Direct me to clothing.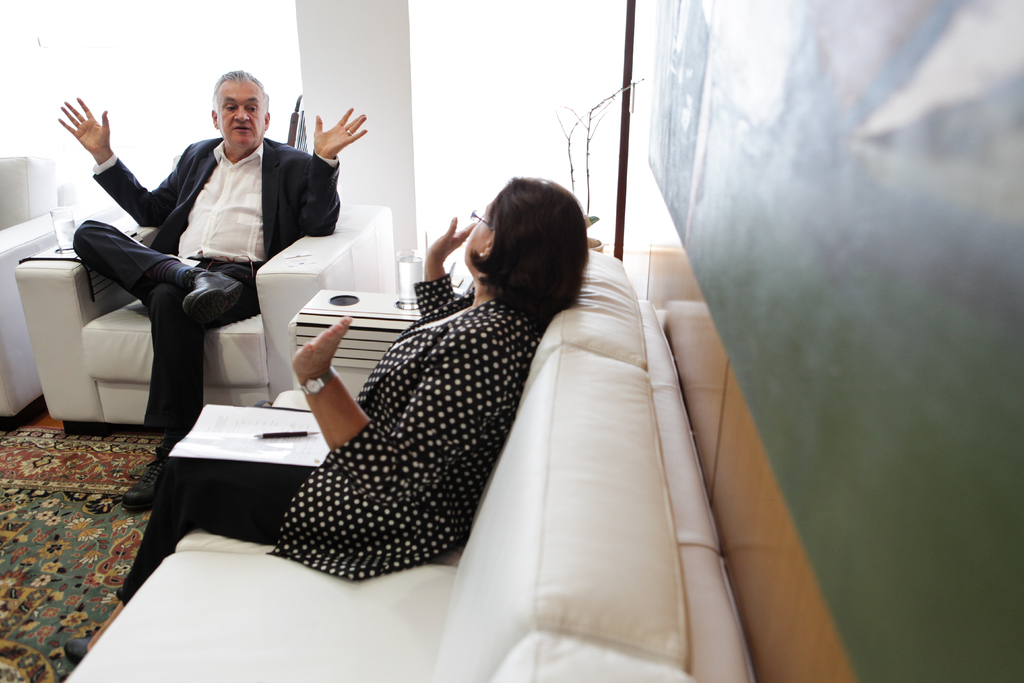
Direction: box=[118, 274, 549, 598].
